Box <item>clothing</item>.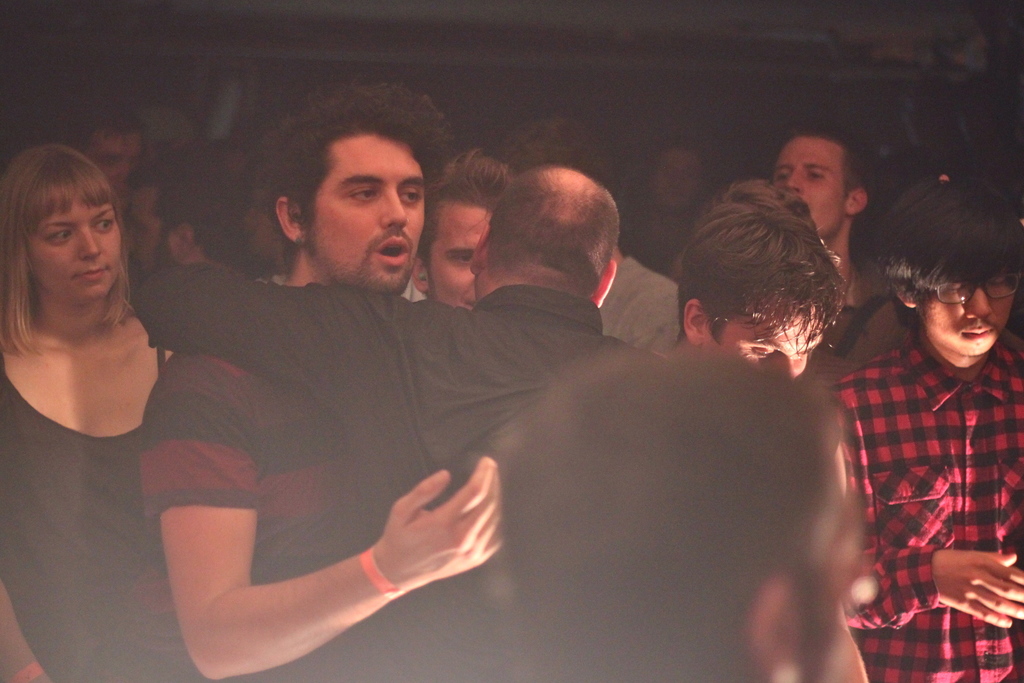
Rect(0, 354, 168, 682).
